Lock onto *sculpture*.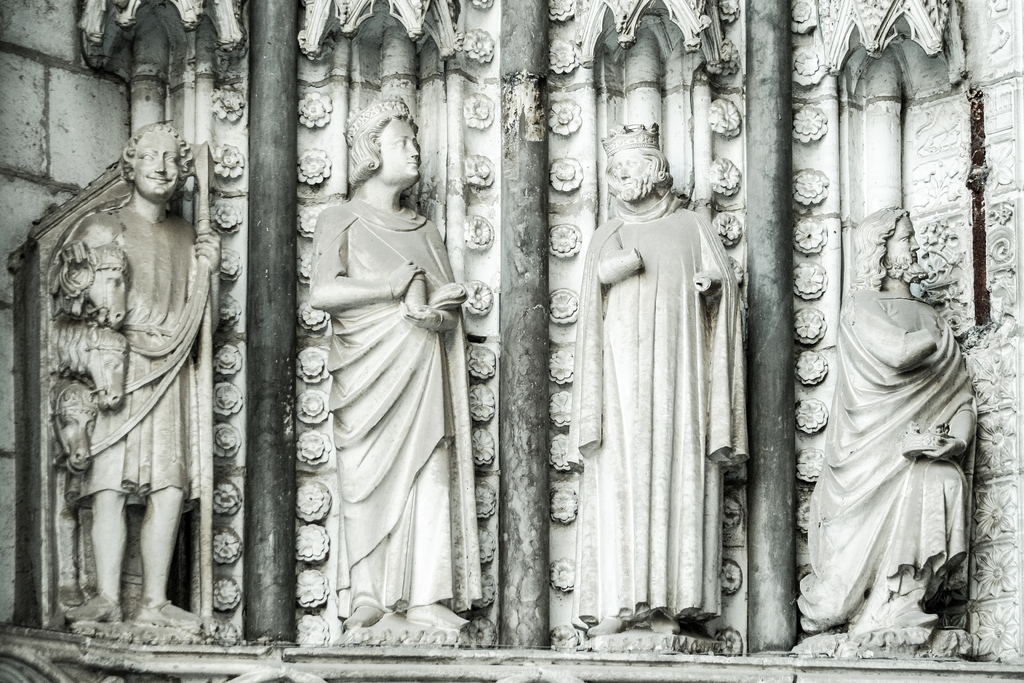
Locked: l=461, t=93, r=493, b=132.
